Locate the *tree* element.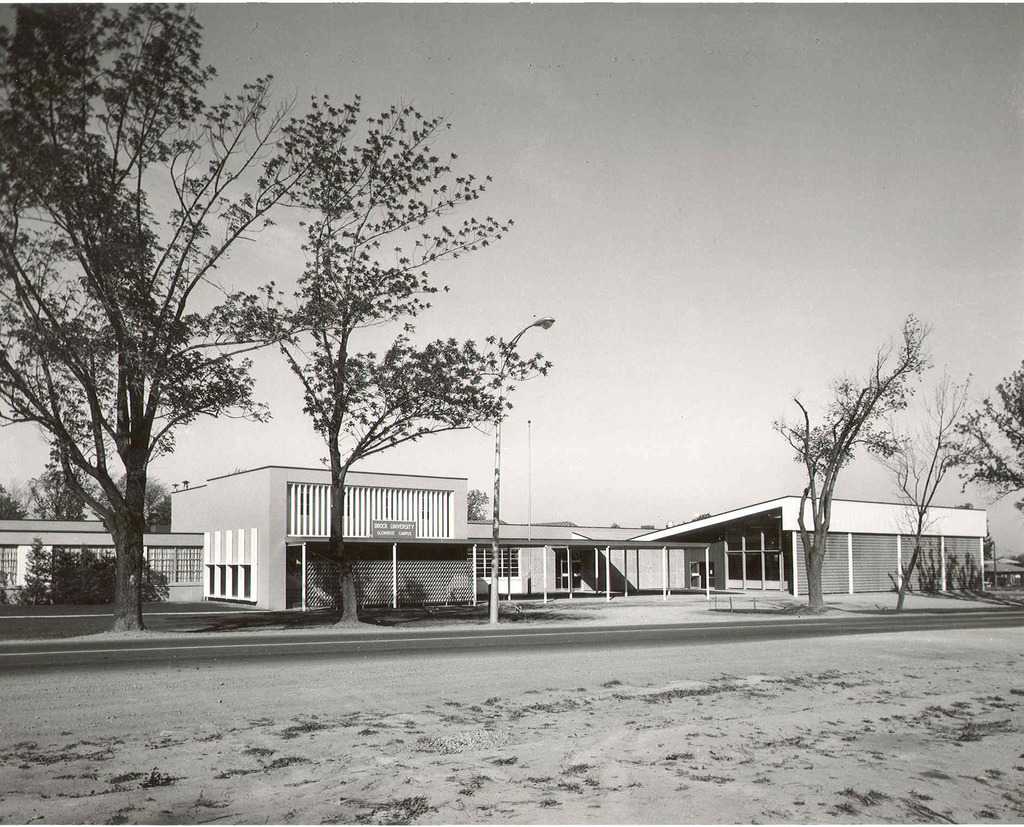
Element bbox: pyautogui.locateOnScreen(0, 484, 25, 523).
